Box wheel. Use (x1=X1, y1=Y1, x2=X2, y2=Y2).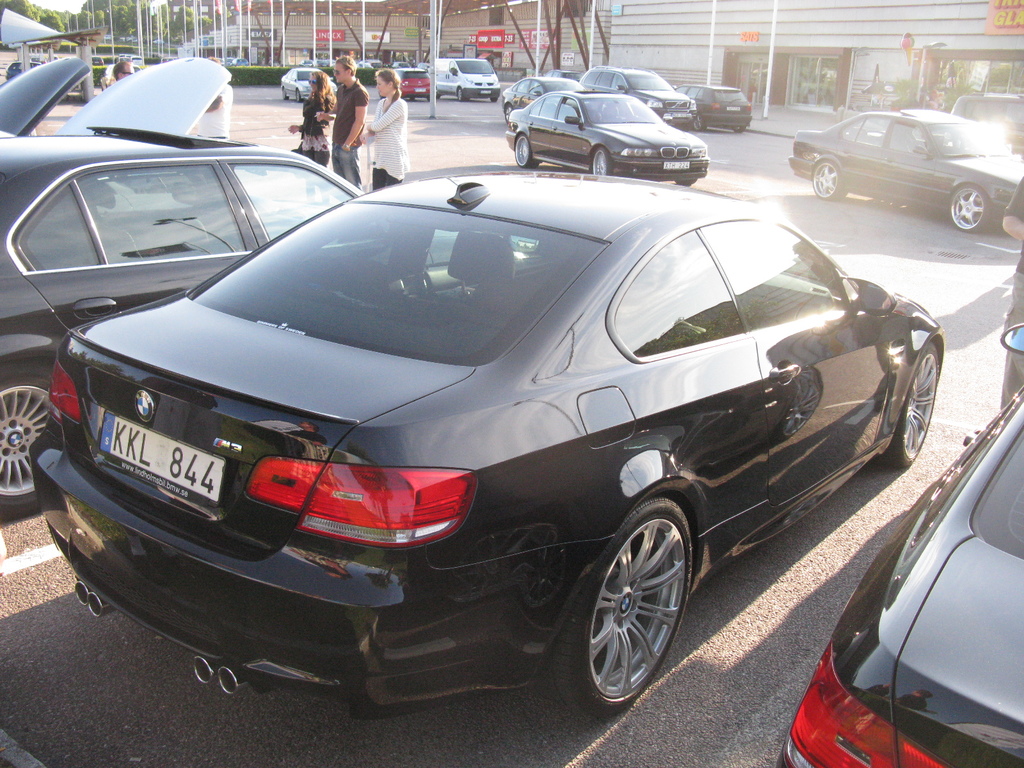
(x1=732, y1=124, x2=744, y2=132).
